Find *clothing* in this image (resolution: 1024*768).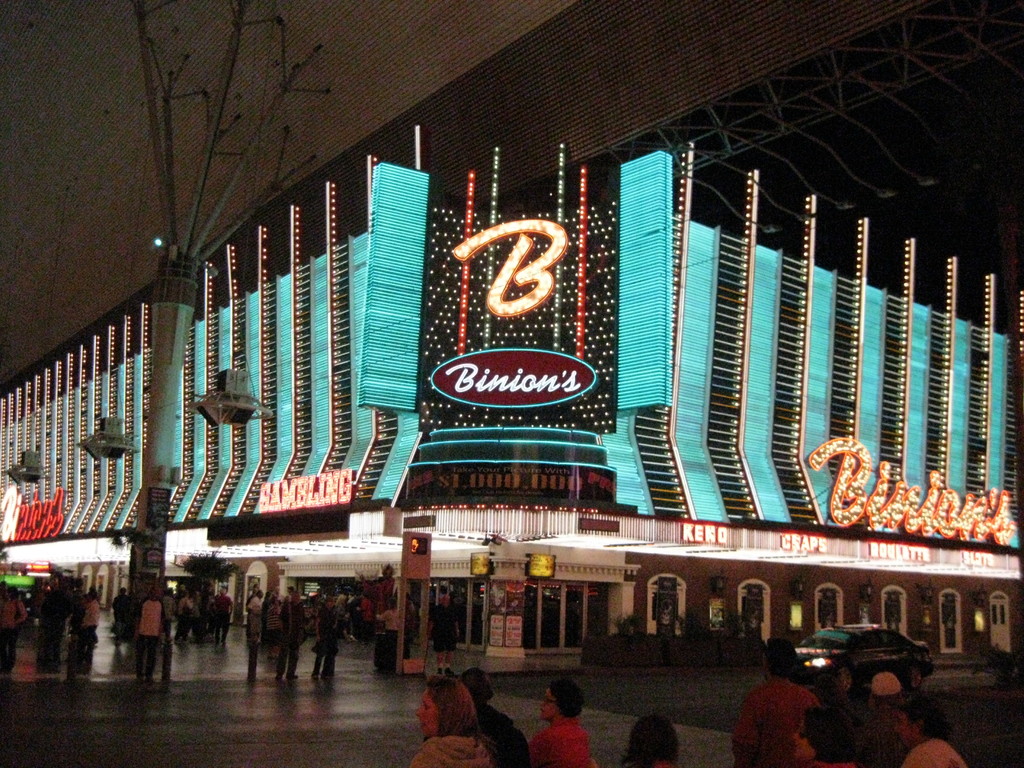
(x1=902, y1=739, x2=968, y2=767).
